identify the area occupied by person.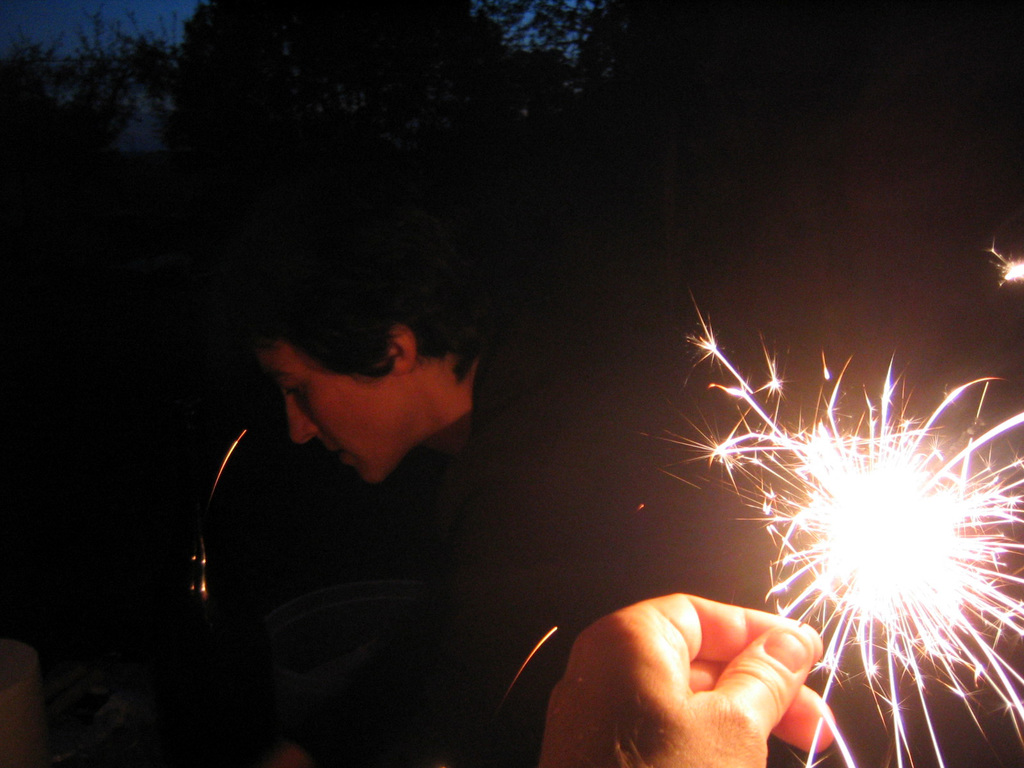
Area: <box>250,178,678,761</box>.
